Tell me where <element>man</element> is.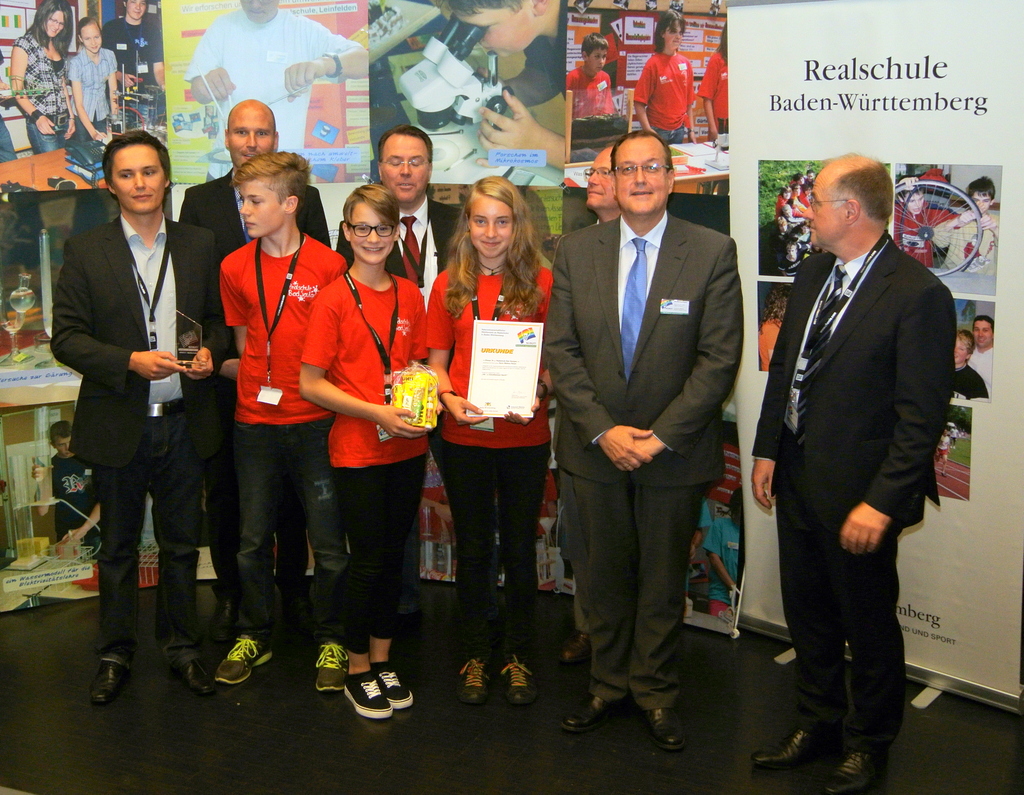
<element>man</element> is at (left=550, top=140, right=622, bottom=672).
